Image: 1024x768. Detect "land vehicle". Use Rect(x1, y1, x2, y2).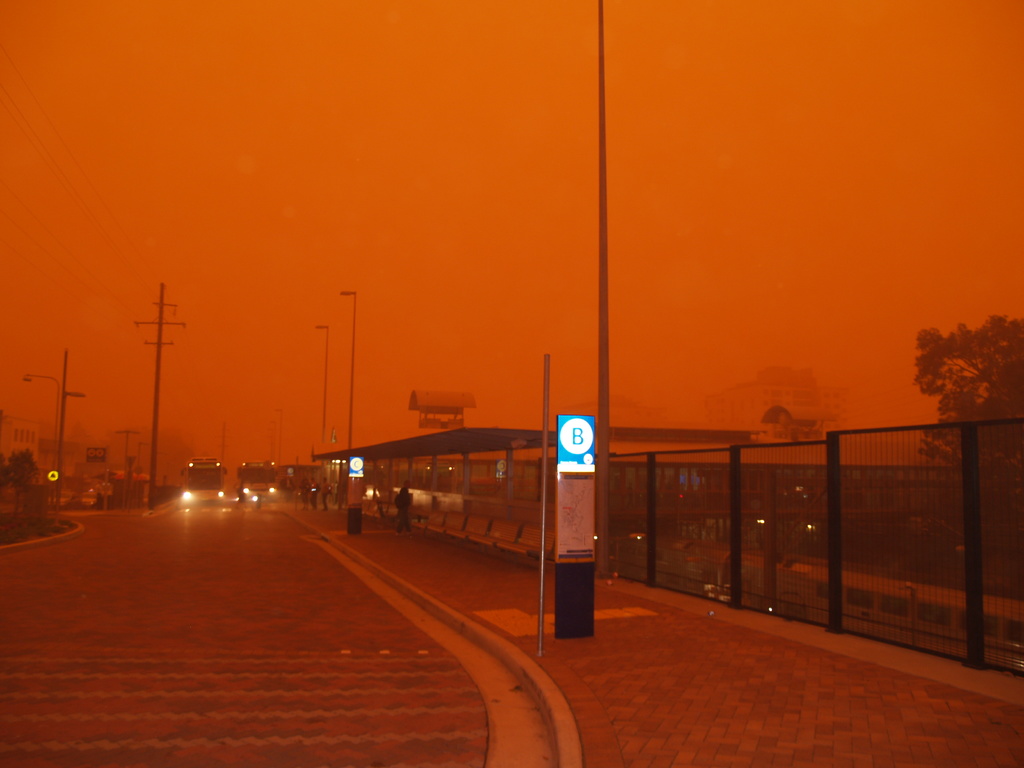
Rect(239, 461, 280, 503).
